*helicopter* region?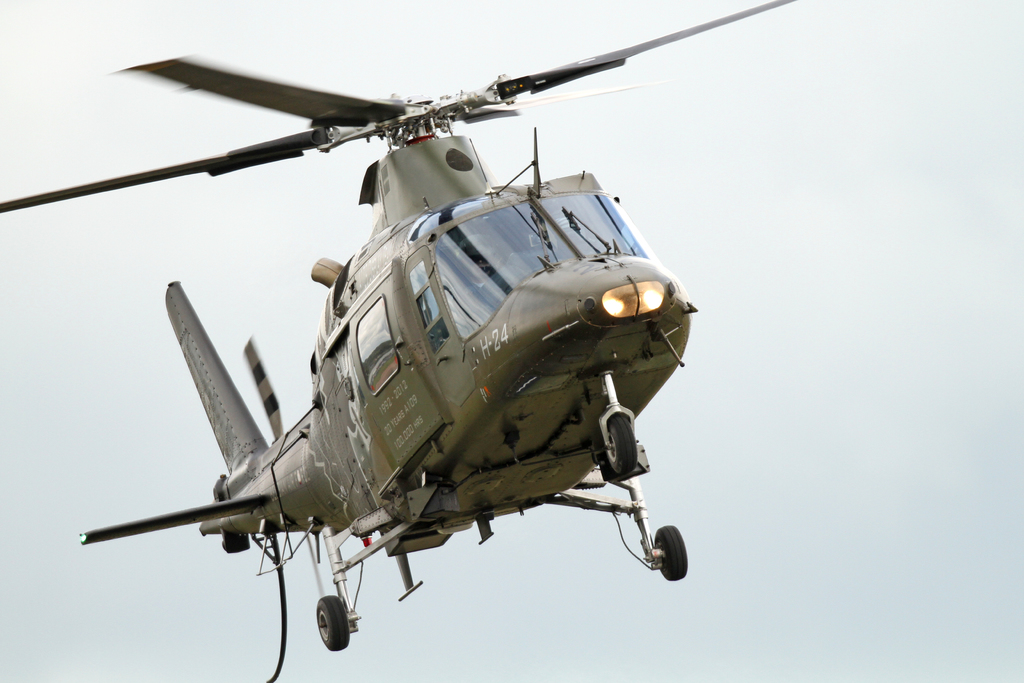
Rect(0, 0, 795, 682)
